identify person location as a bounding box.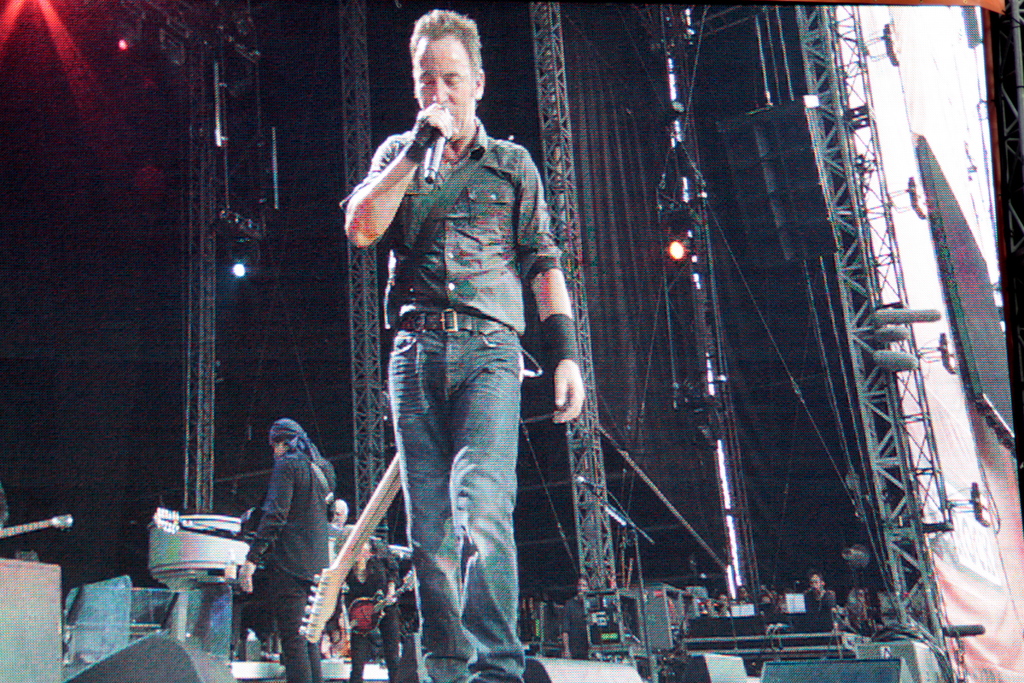
l=241, t=416, r=337, b=682.
